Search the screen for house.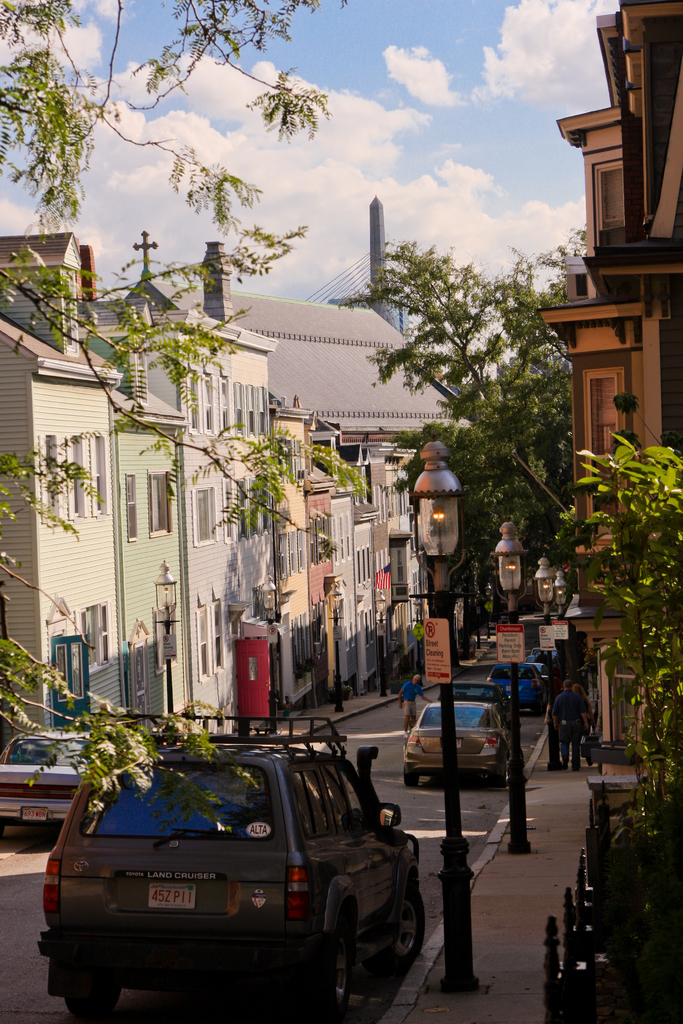
Found at x1=90, y1=237, x2=281, y2=753.
